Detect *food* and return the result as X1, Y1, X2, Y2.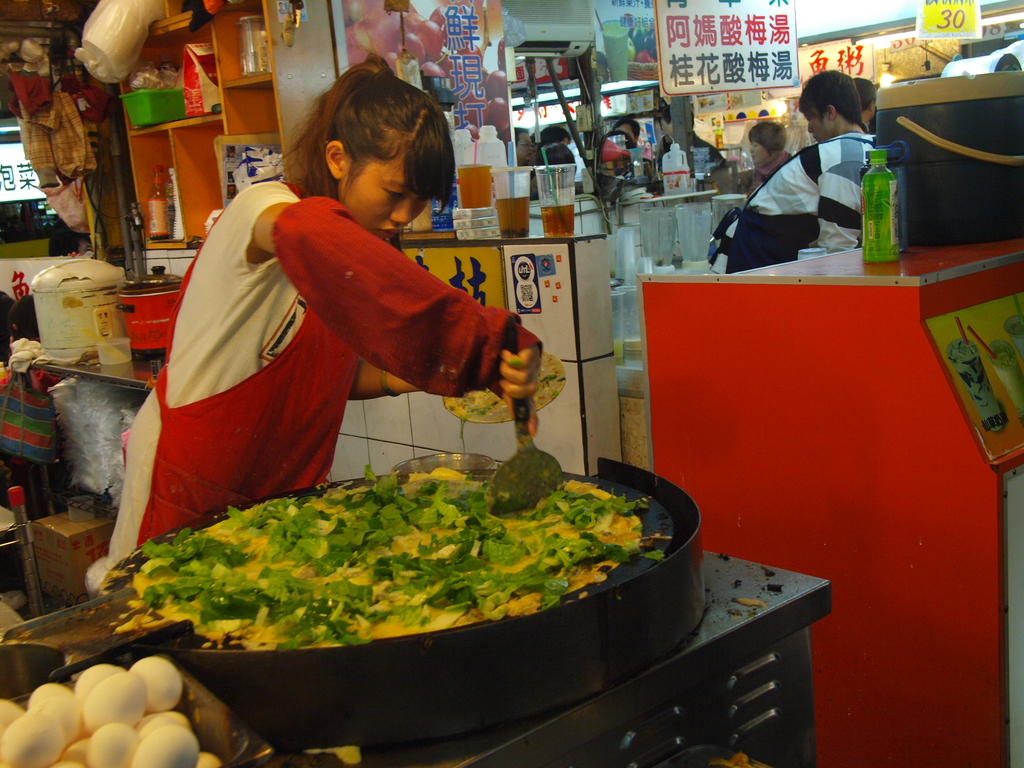
123, 467, 636, 651.
